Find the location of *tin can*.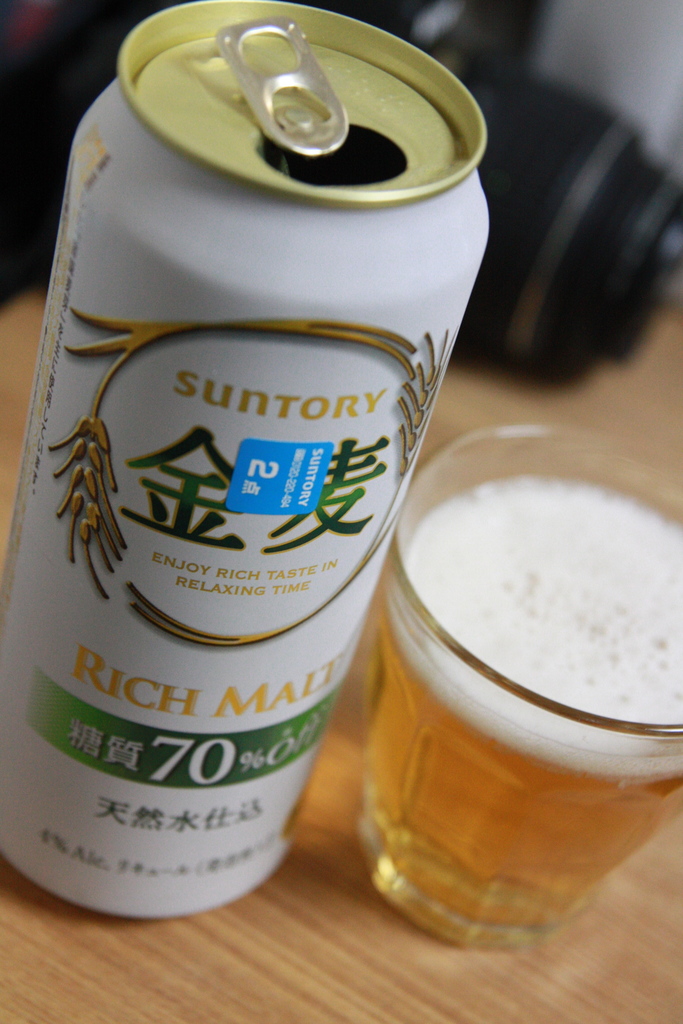
Location: (left=0, top=0, right=497, bottom=917).
